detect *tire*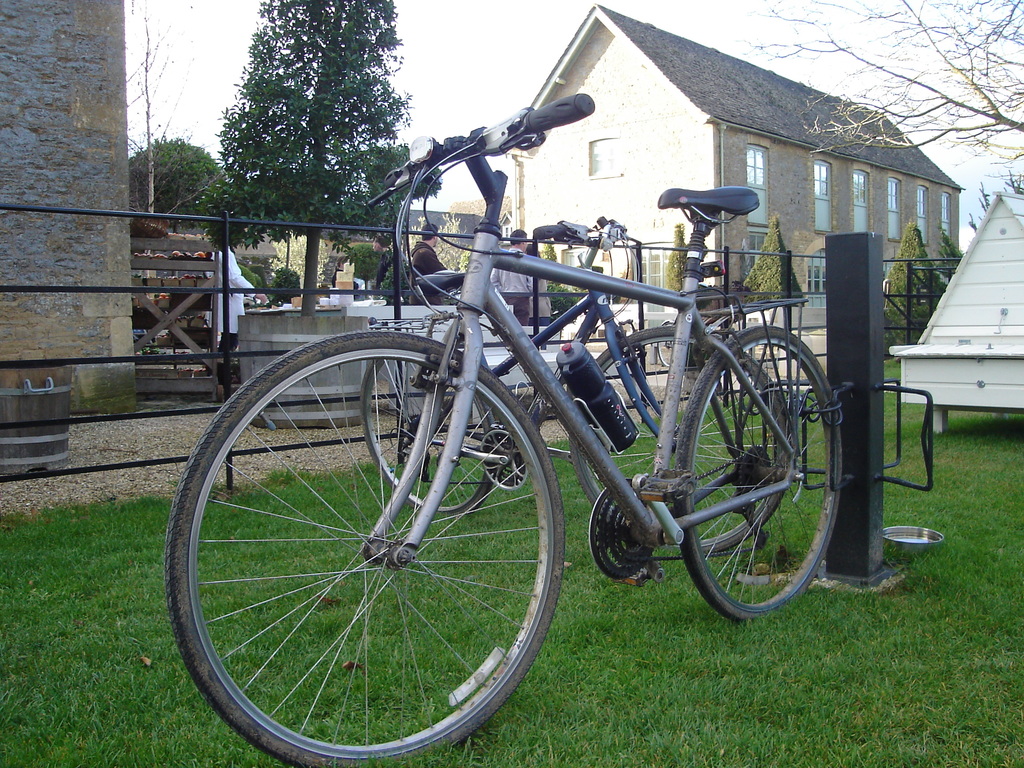
detection(657, 323, 675, 368)
